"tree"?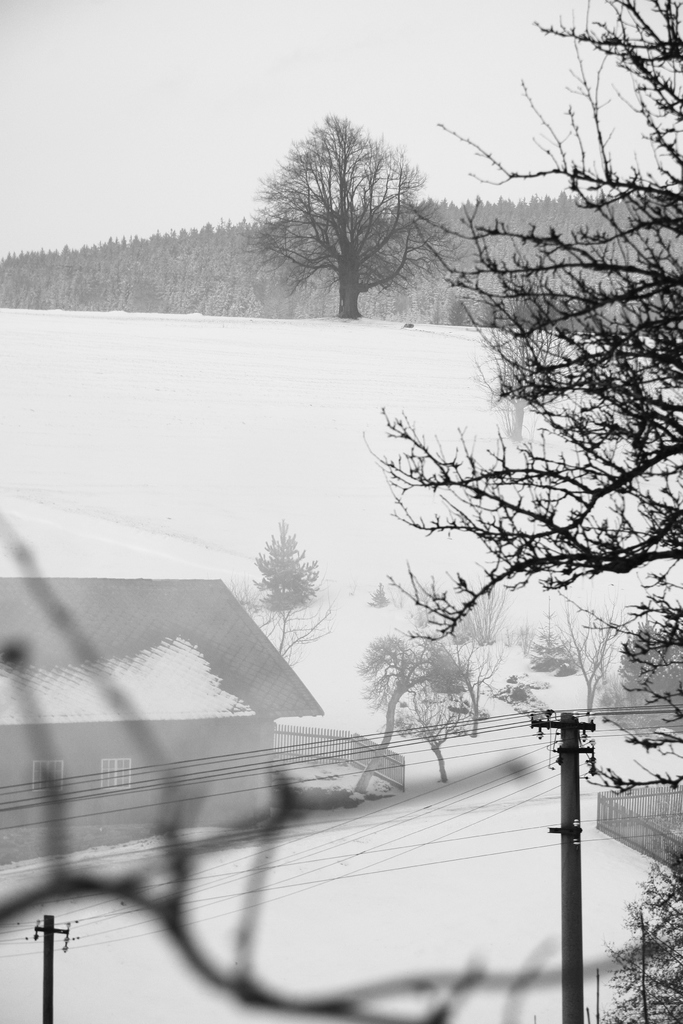
region(349, 640, 494, 801)
